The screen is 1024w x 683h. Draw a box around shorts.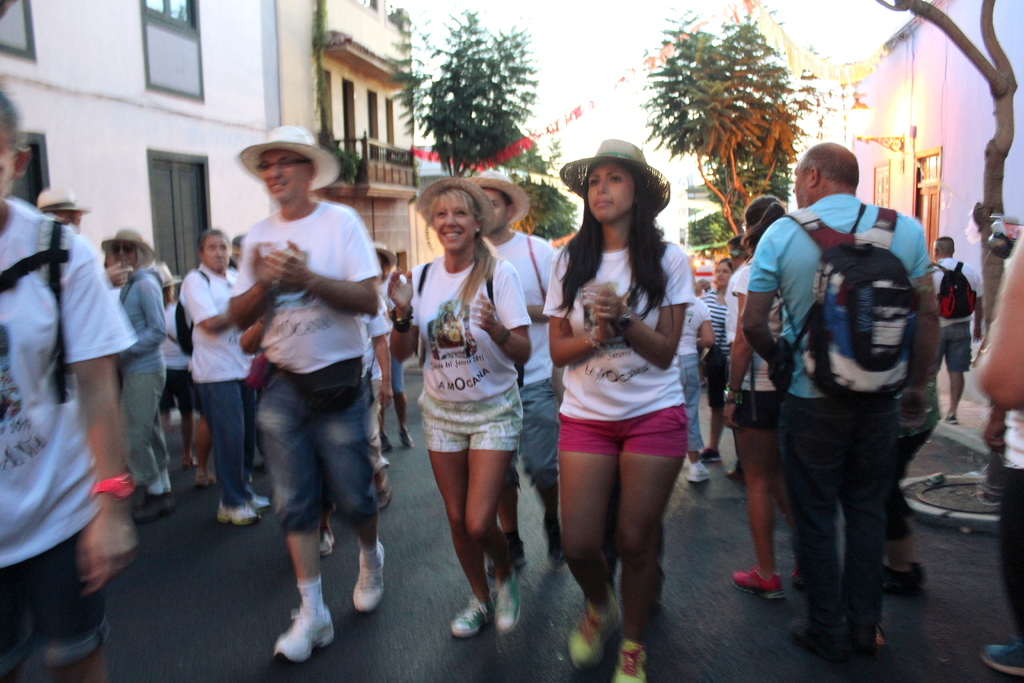
[x1=934, y1=324, x2=976, y2=374].
